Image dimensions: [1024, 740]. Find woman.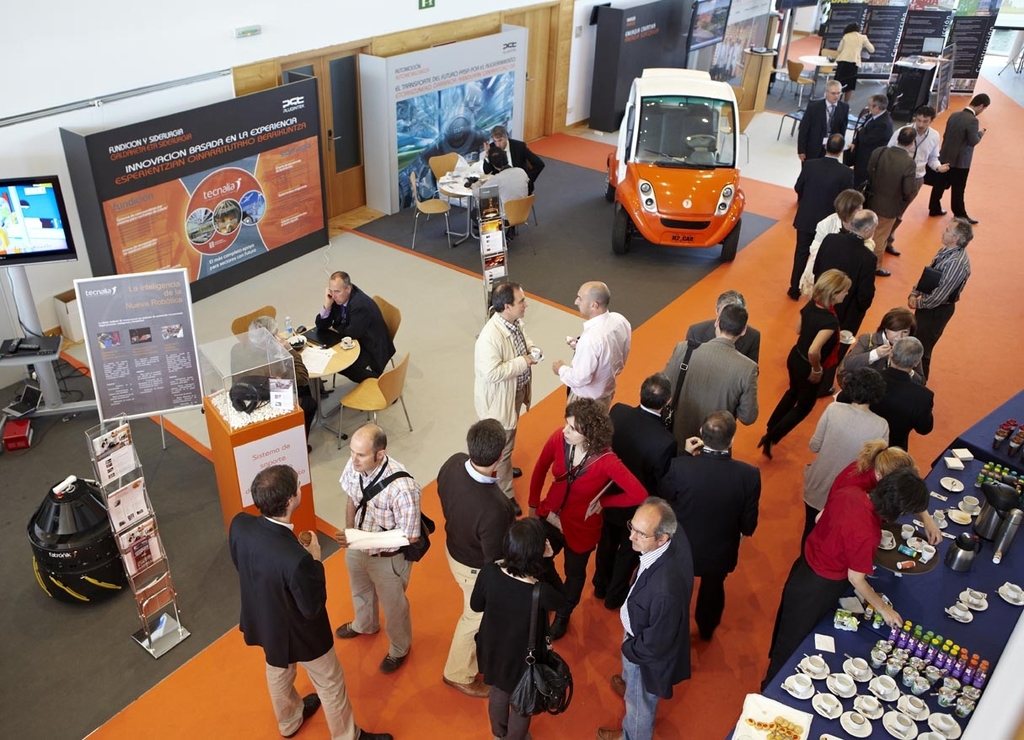
bbox=[837, 24, 877, 105].
